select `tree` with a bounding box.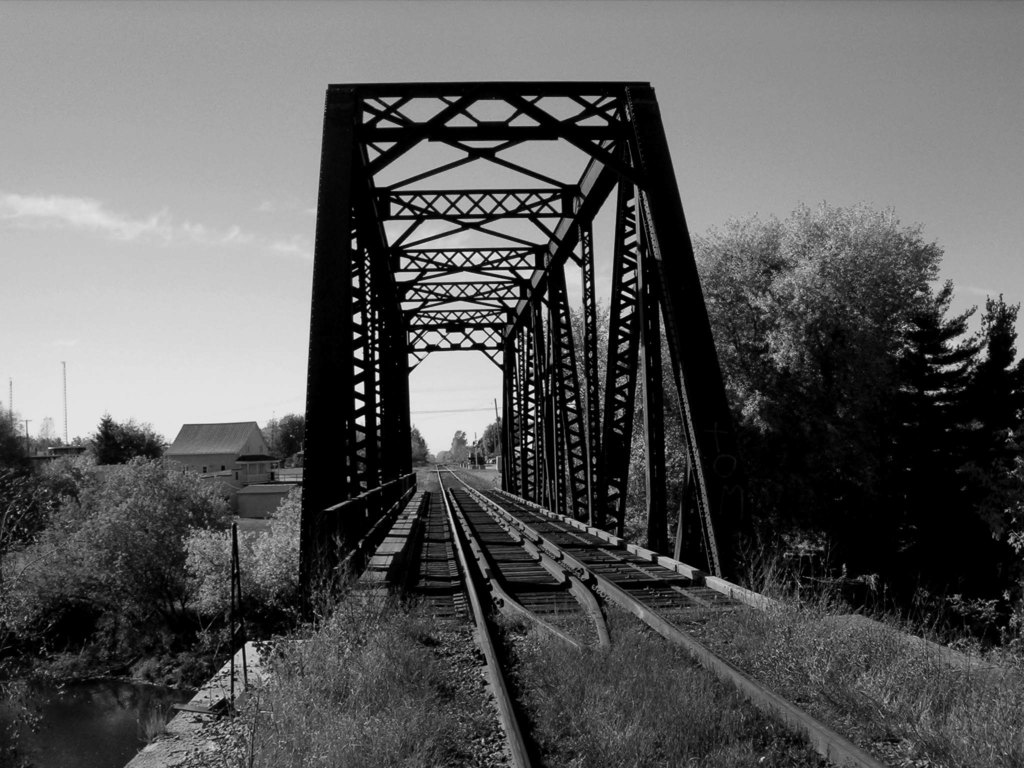
left=0, top=447, right=230, bottom=658.
